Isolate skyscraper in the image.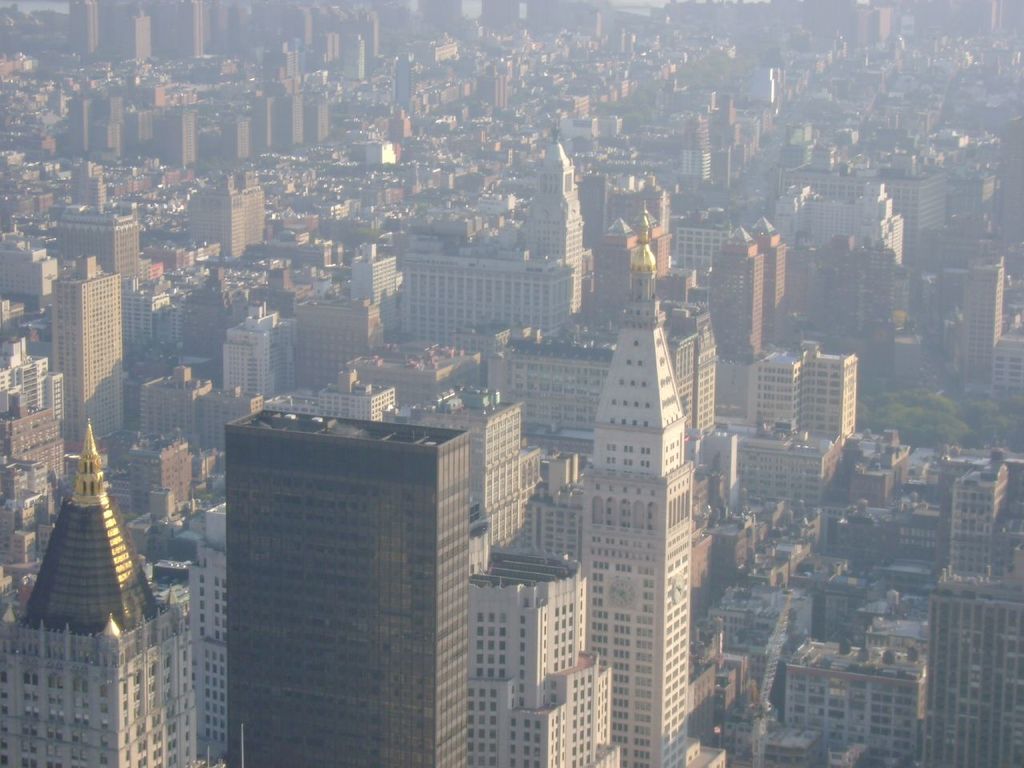
Isolated region: (left=401, top=400, right=646, bottom=767).
